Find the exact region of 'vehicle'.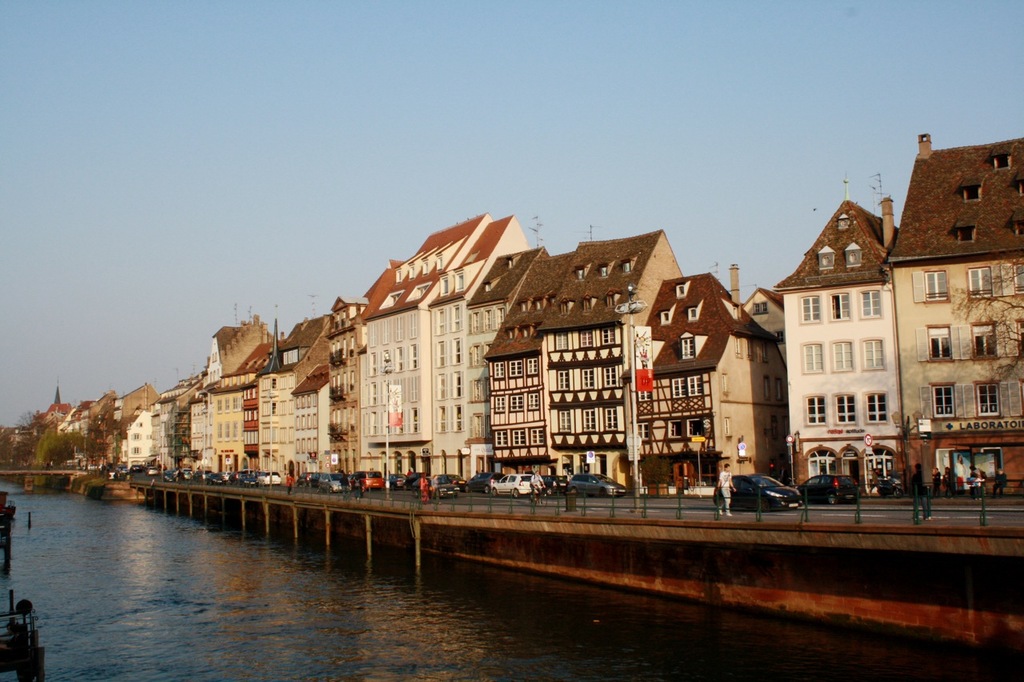
Exact region: pyautogui.locateOnScreen(203, 469, 235, 486).
